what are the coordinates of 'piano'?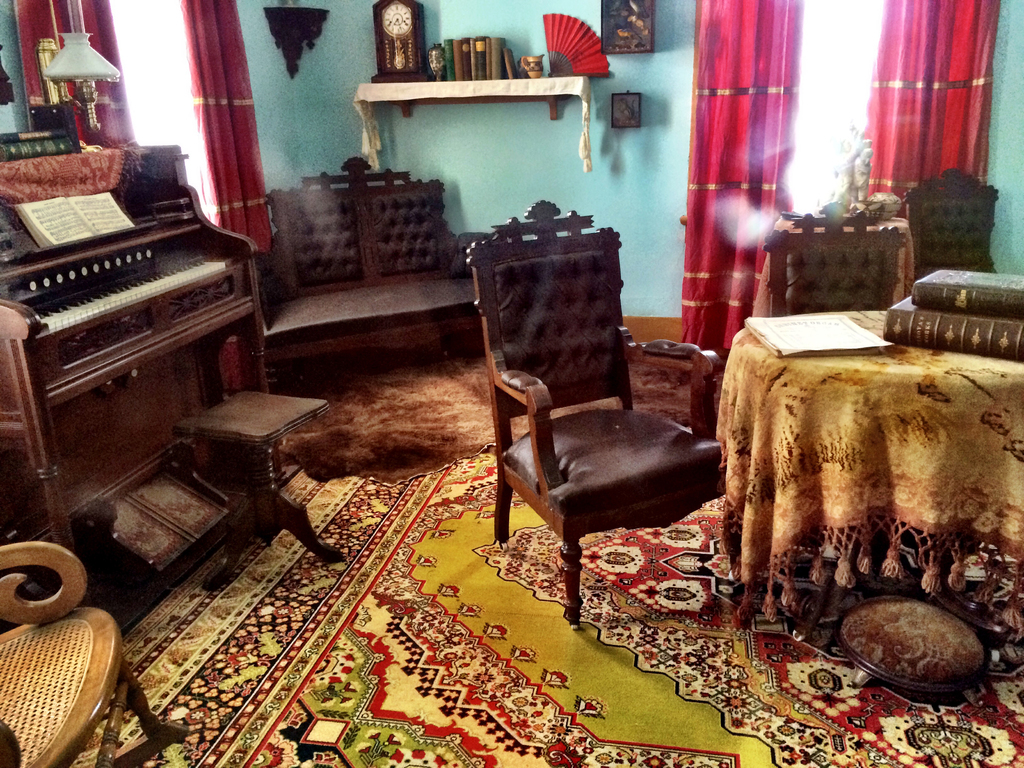
(x1=10, y1=169, x2=237, y2=491).
